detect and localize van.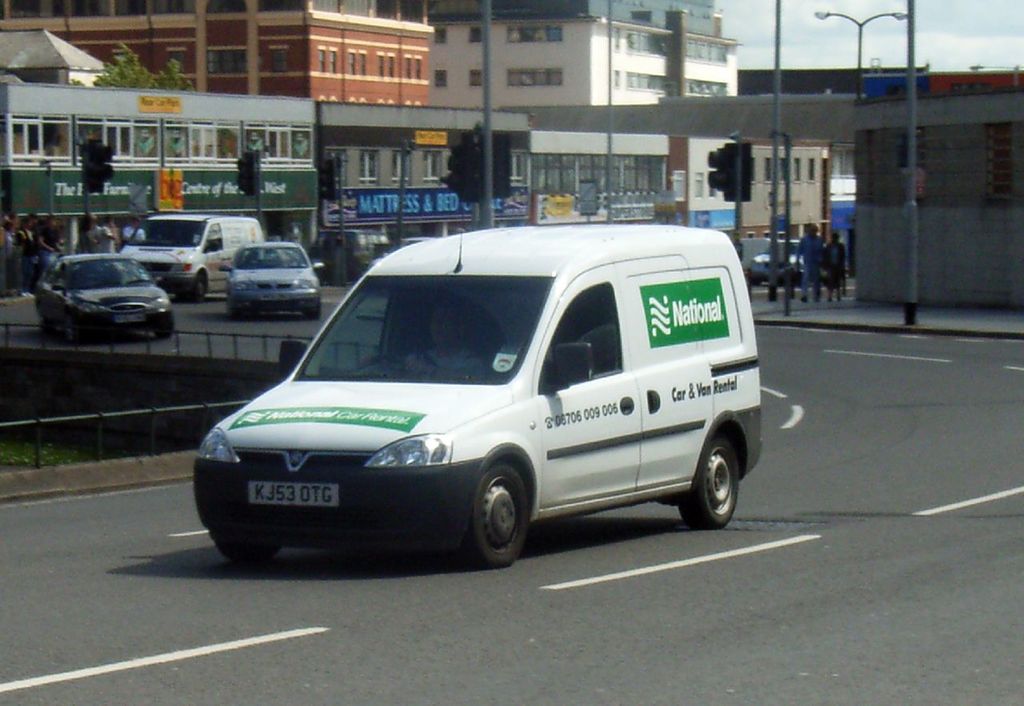
Localized at x1=183 y1=209 x2=773 y2=565.
